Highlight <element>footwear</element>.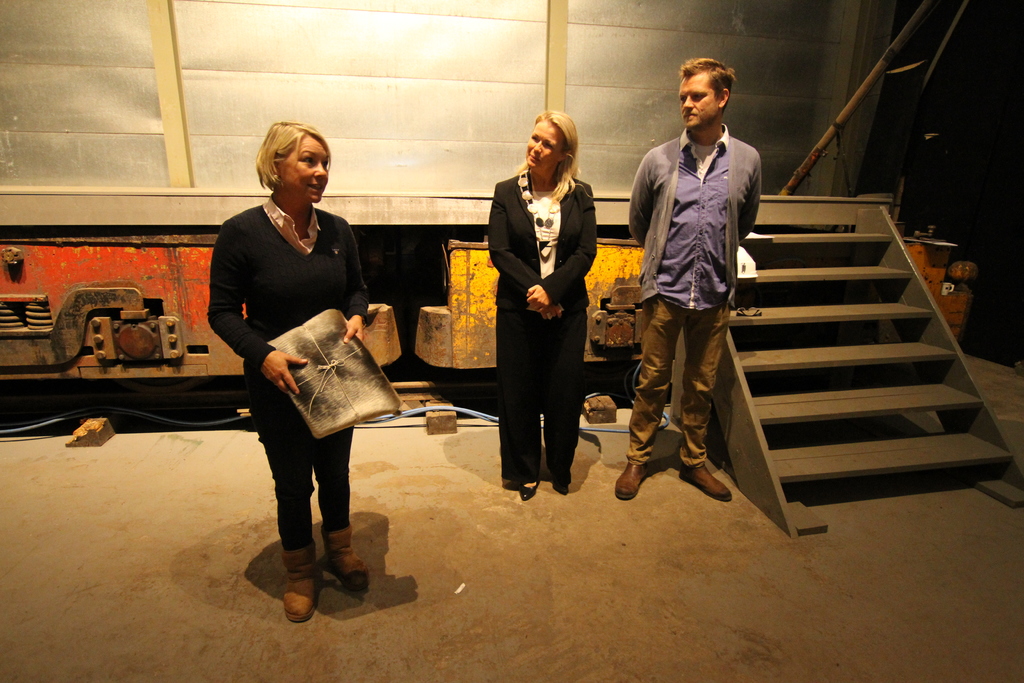
Highlighted region: 680,463,733,499.
